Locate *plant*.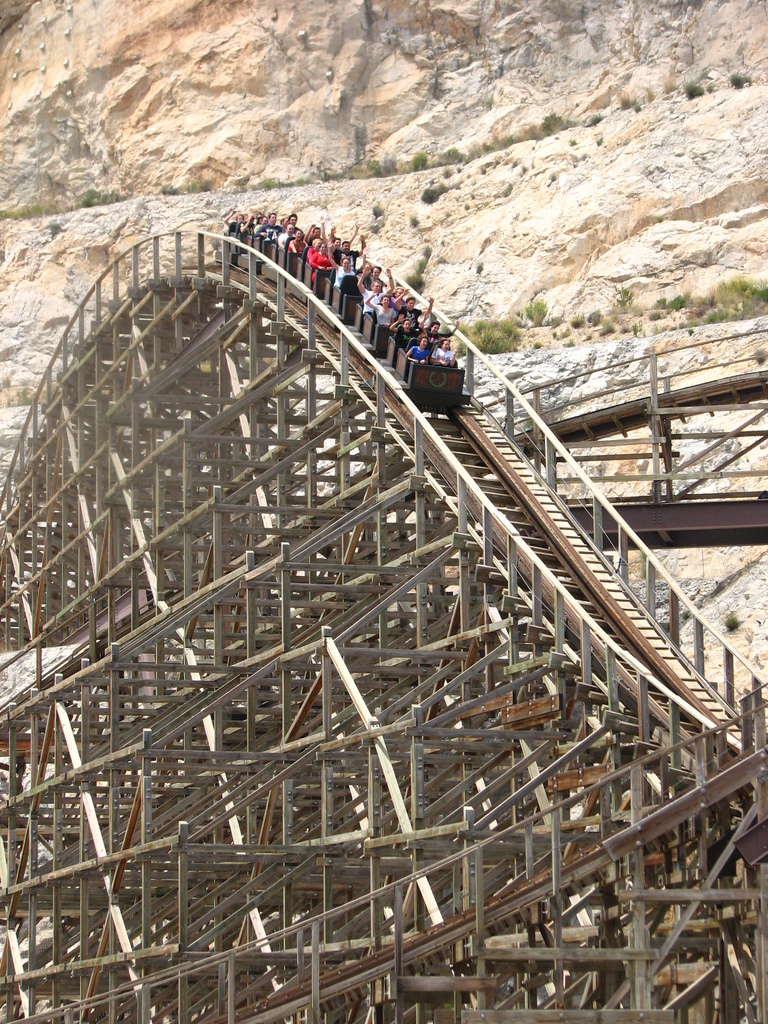
Bounding box: region(352, 122, 370, 151).
